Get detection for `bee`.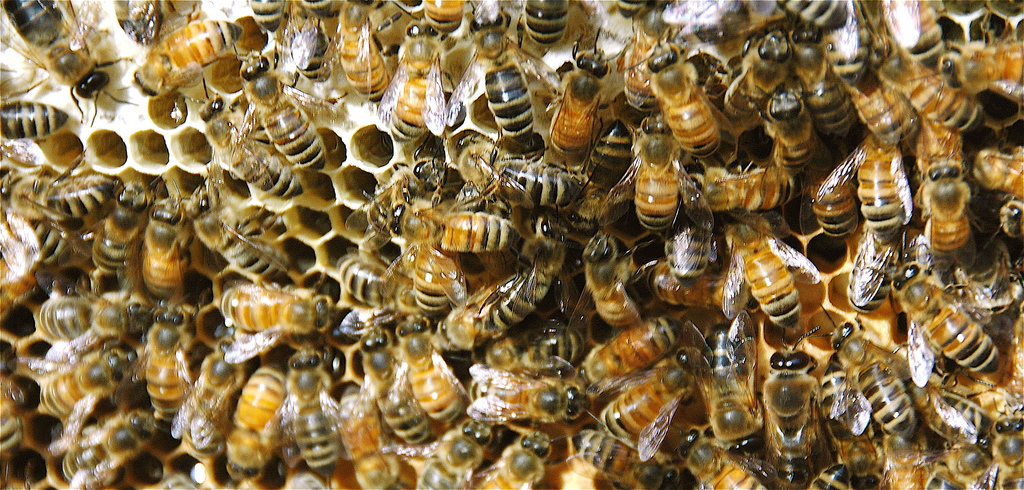
Detection: bbox(893, 163, 988, 303).
